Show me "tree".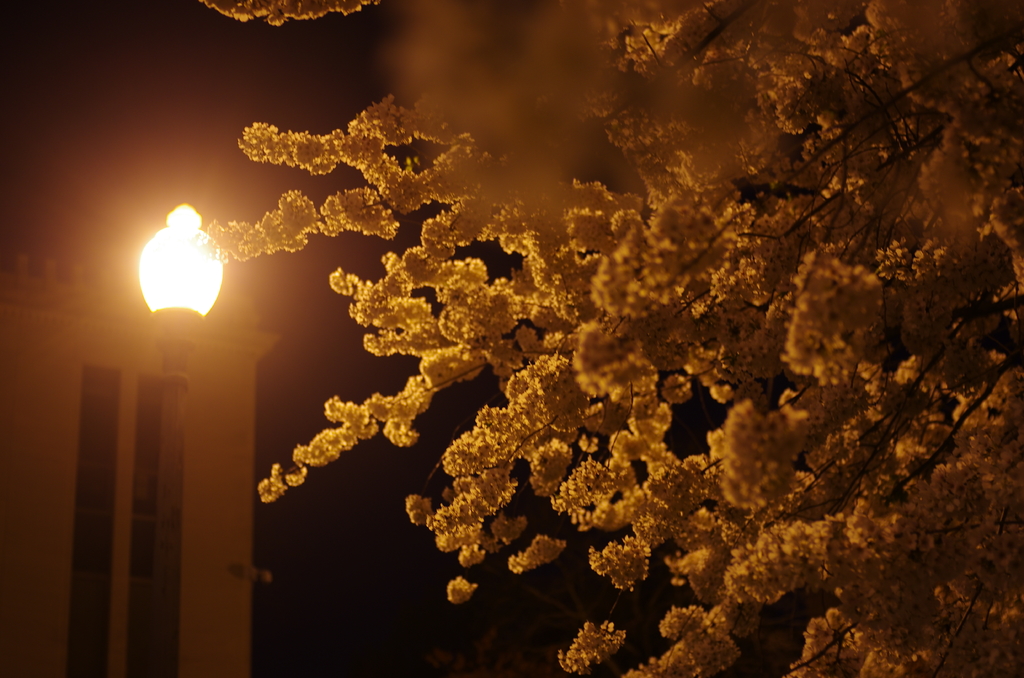
"tree" is here: [111, 29, 1023, 623].
